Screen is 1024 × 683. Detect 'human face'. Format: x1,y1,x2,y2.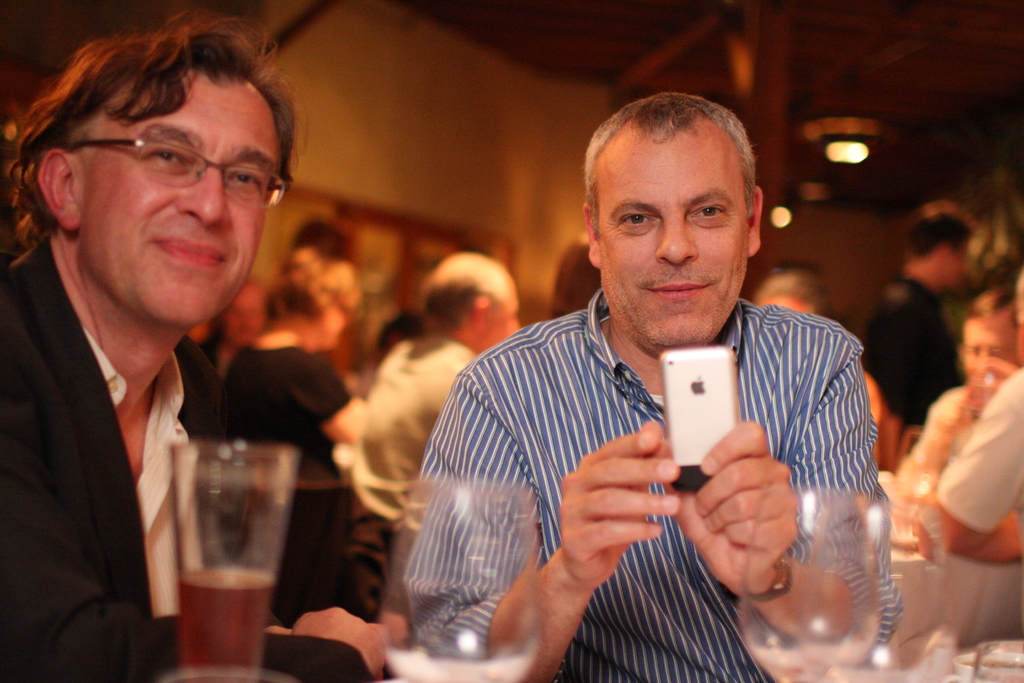
481,270,522,350.
